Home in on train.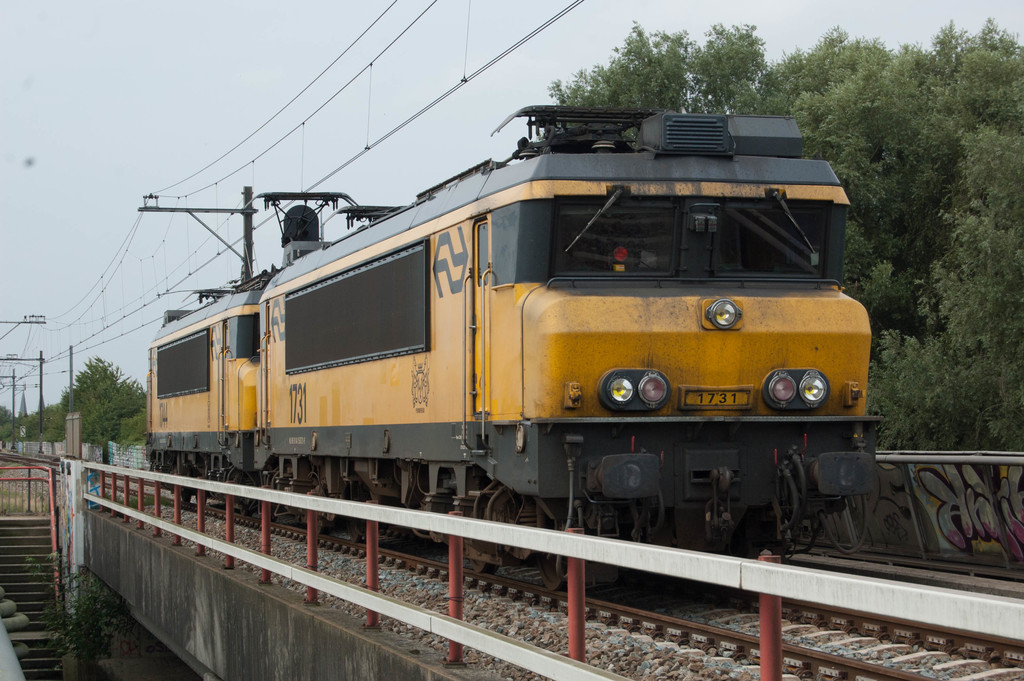
Homed in at bbox(143, 97, 874, 593).
